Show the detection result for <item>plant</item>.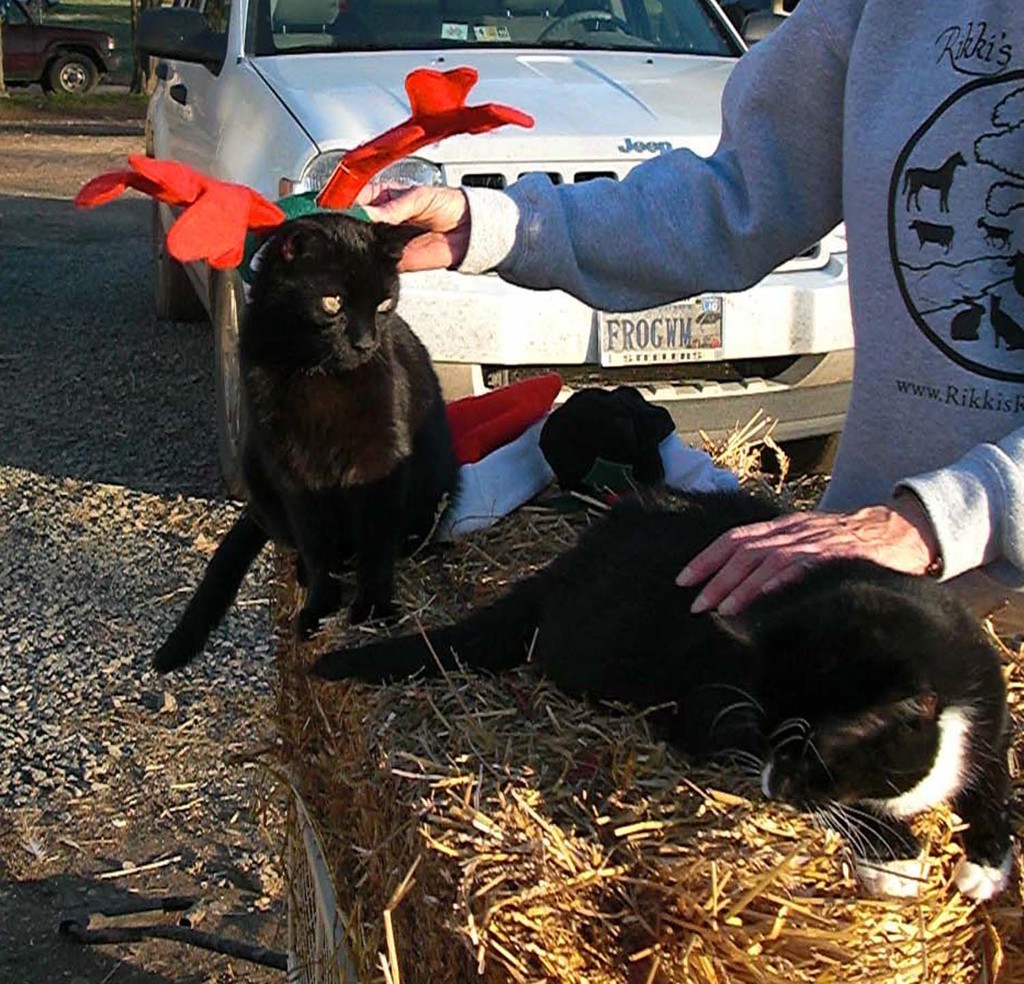
x1=0 y1=5 x2=157 y2=113.
